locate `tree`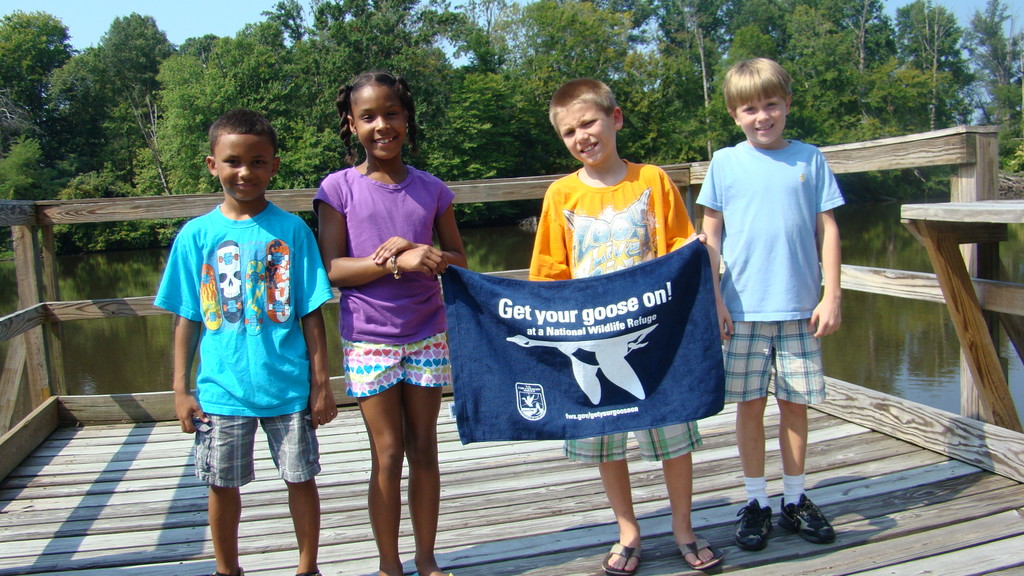
x1=886, y1=0, x2=956, y2=129
